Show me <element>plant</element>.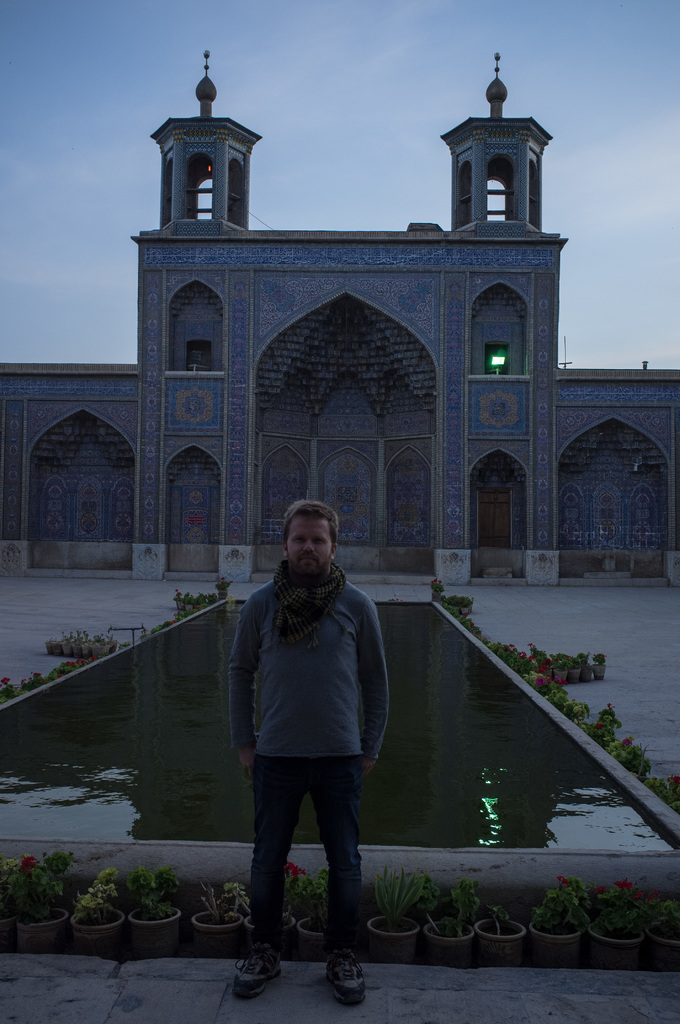
<element>plant</element> is here: crop(0, 676, 19, 707).
